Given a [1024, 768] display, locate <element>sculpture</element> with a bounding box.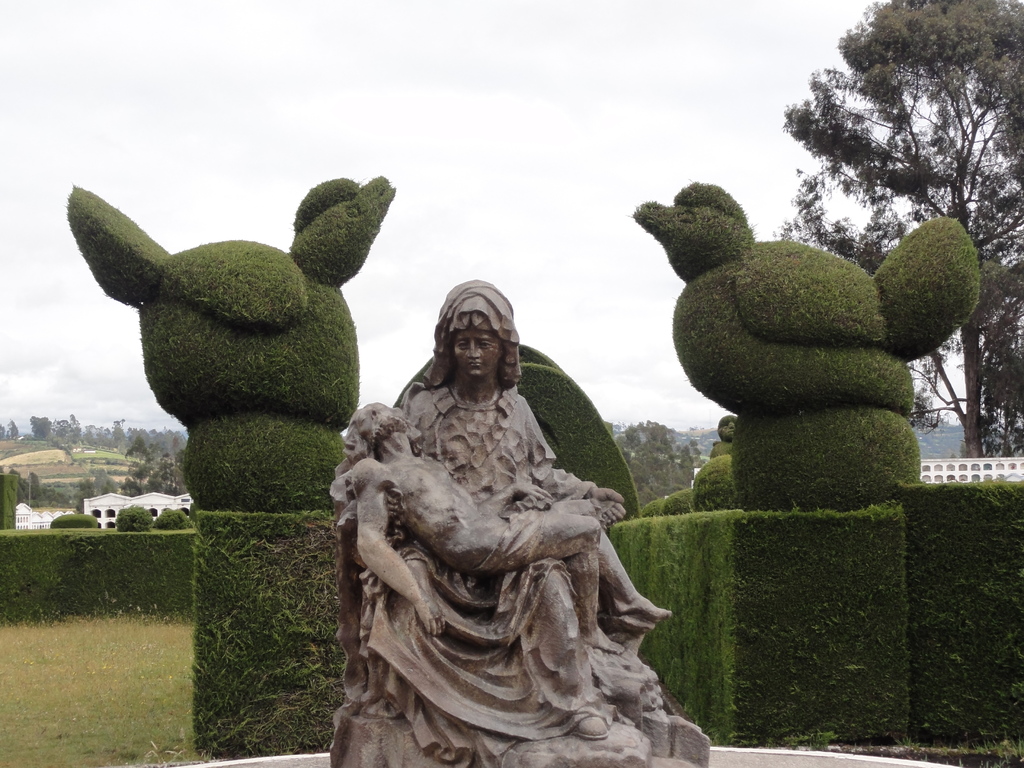
Located: {"left": 338, "top": 395, "right": 680, "bottom": 666}.
